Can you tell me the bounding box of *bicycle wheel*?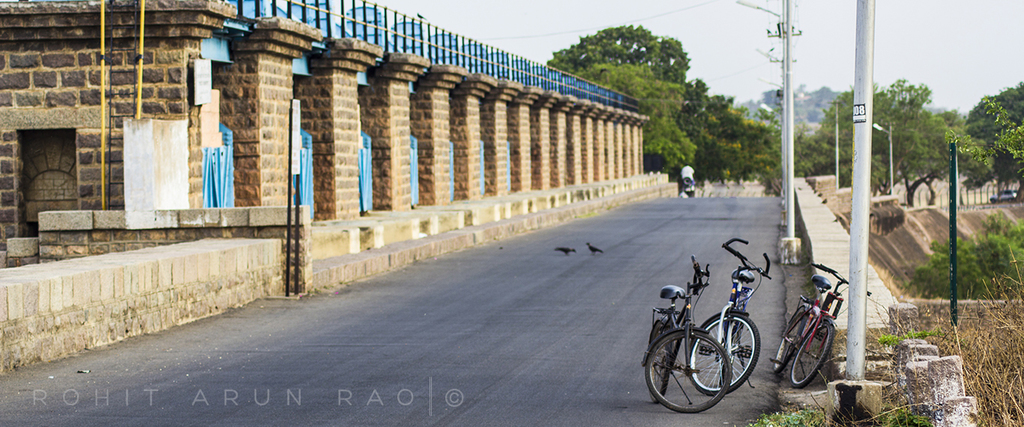
box(645, 330, 732, 414).
